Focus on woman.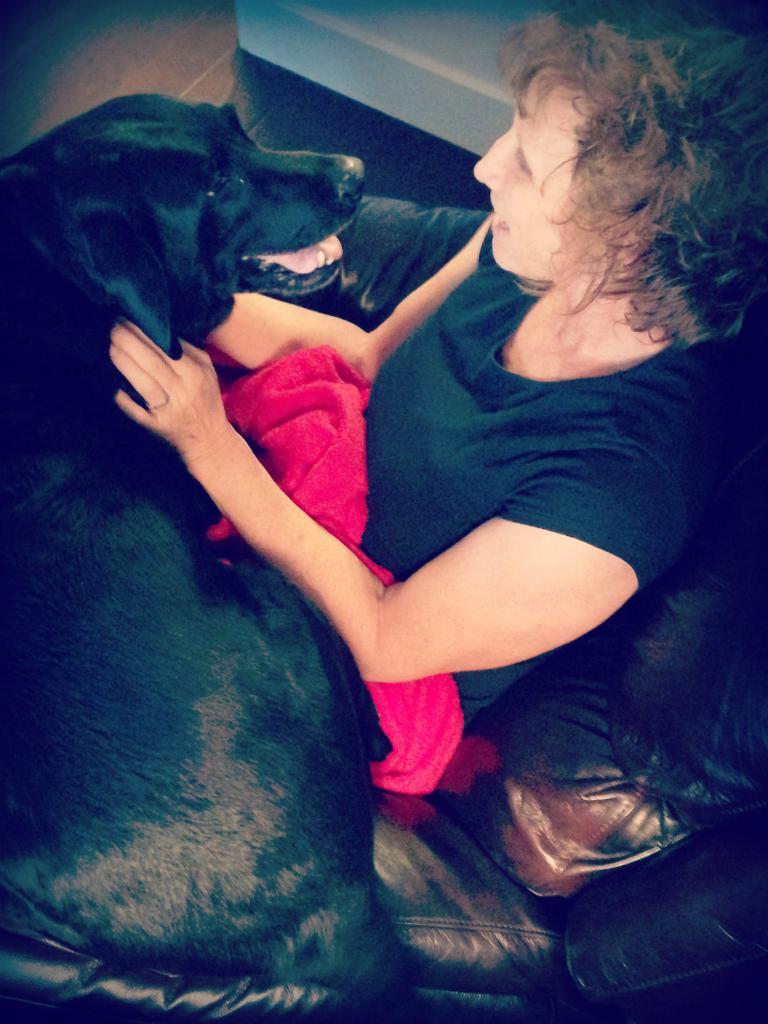
Focused at (x1=108, y1=0, x2=767, y2=760).
